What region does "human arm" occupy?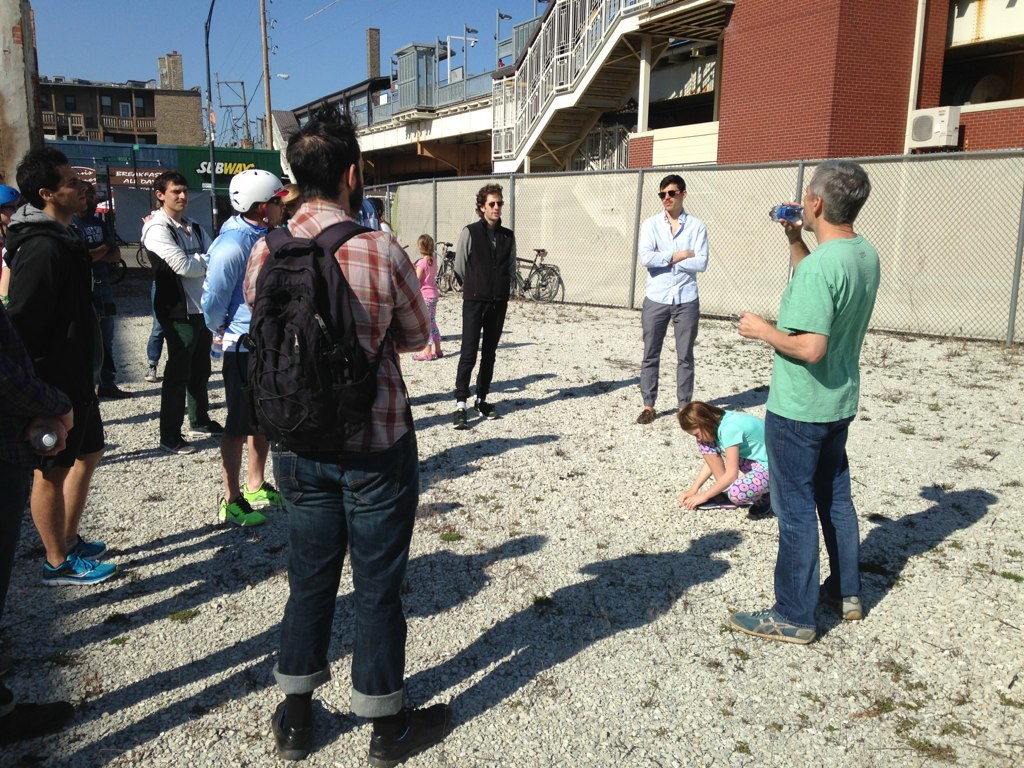
[677, 460, 713, 506].
